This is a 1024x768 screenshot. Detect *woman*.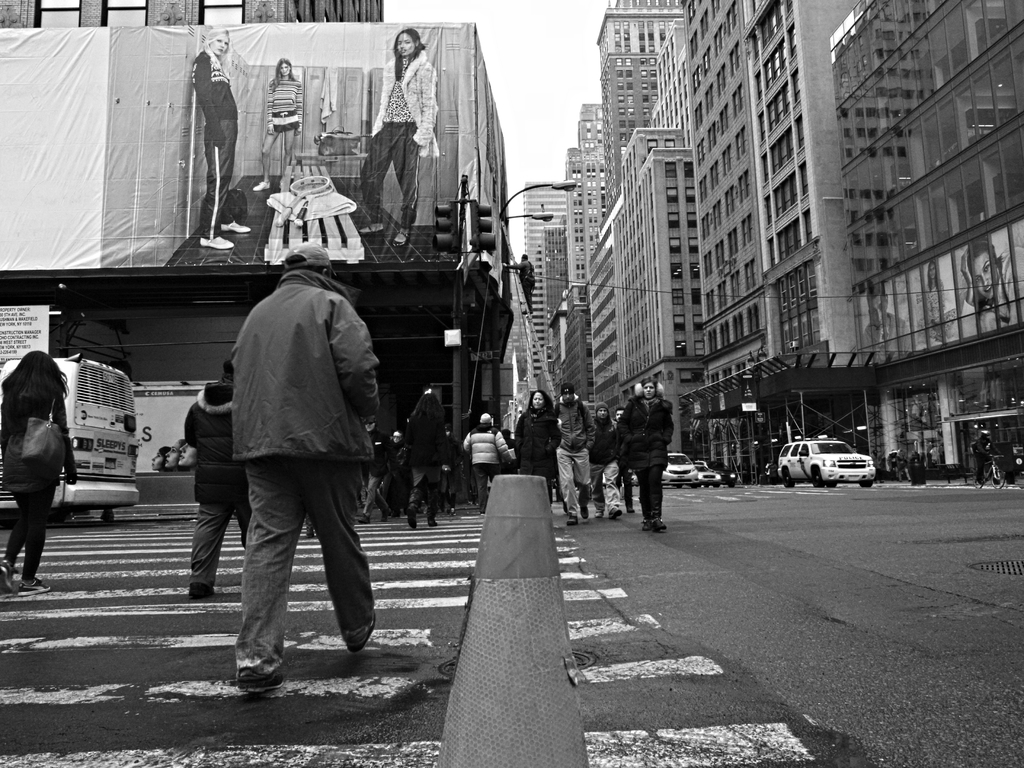
193, 29, 250, 252.
